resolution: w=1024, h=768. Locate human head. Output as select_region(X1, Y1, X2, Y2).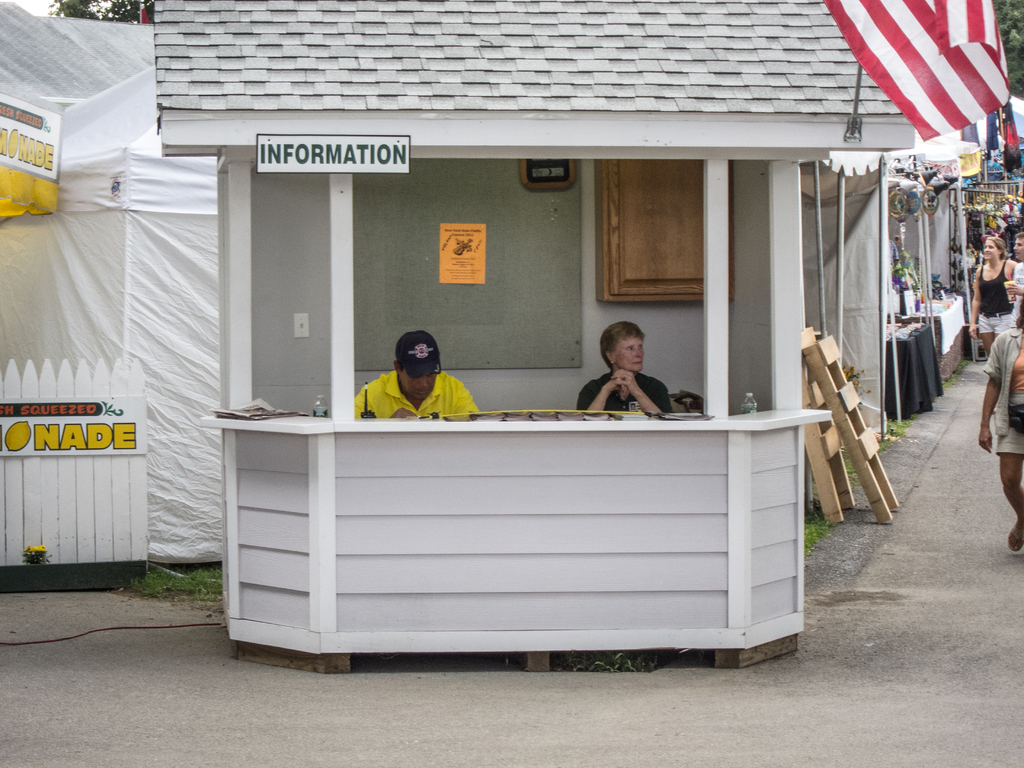
select_region(395, 328, 440, 401).
